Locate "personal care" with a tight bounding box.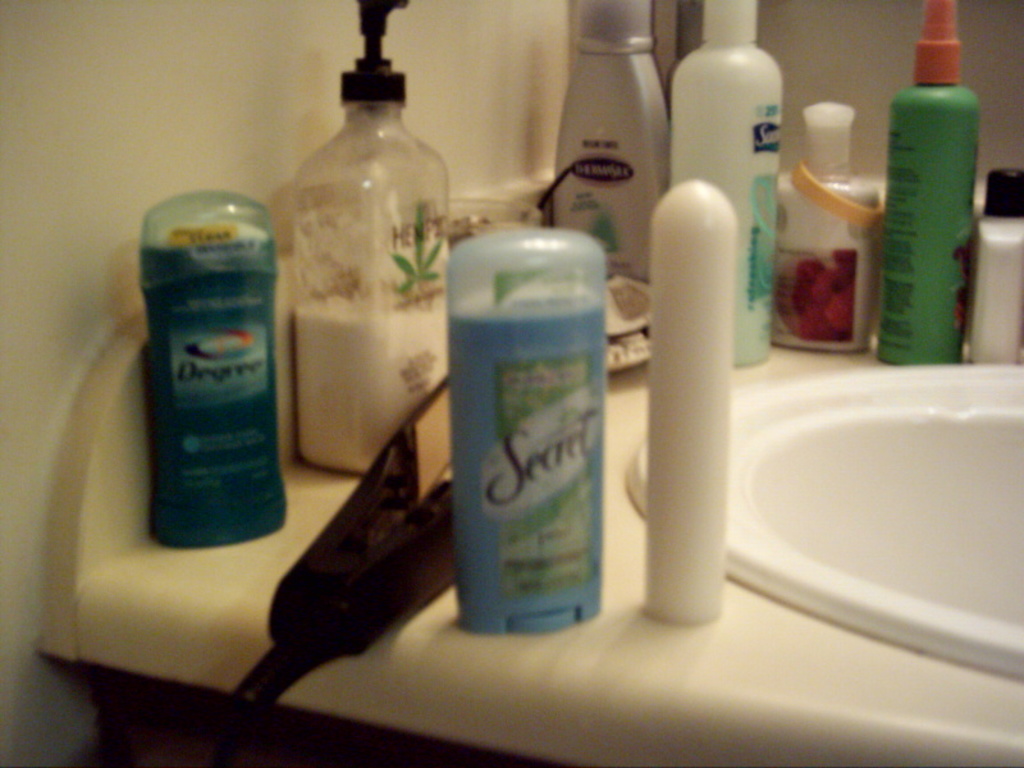
[left=767, top=109, right=884, bottom=347].
